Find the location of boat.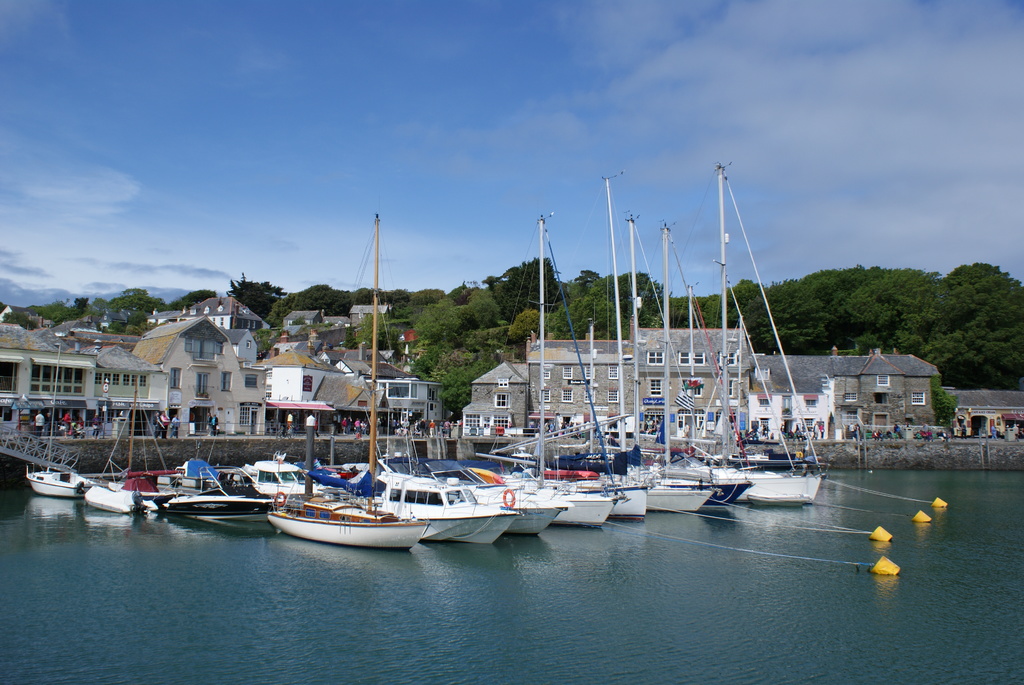
Location: 15:463:98:491.
